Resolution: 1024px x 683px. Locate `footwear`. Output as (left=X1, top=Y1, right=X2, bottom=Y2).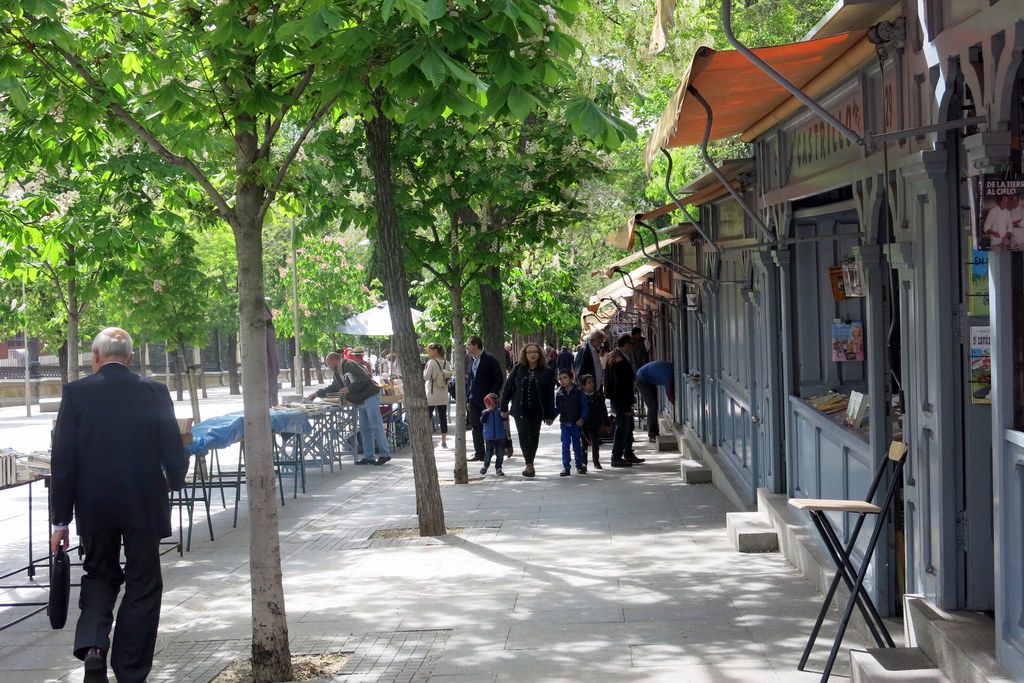
(left=582, top=466, right=586, bottom=473).
